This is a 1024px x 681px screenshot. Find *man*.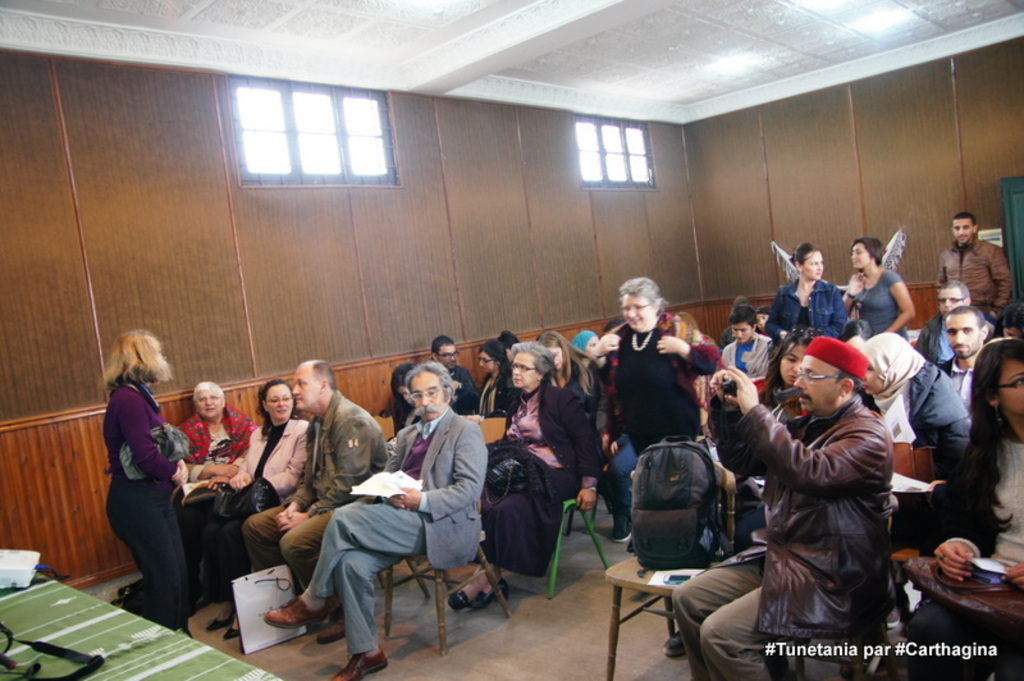
Bounding box: bbox=[899, 307, 1006, 493].
